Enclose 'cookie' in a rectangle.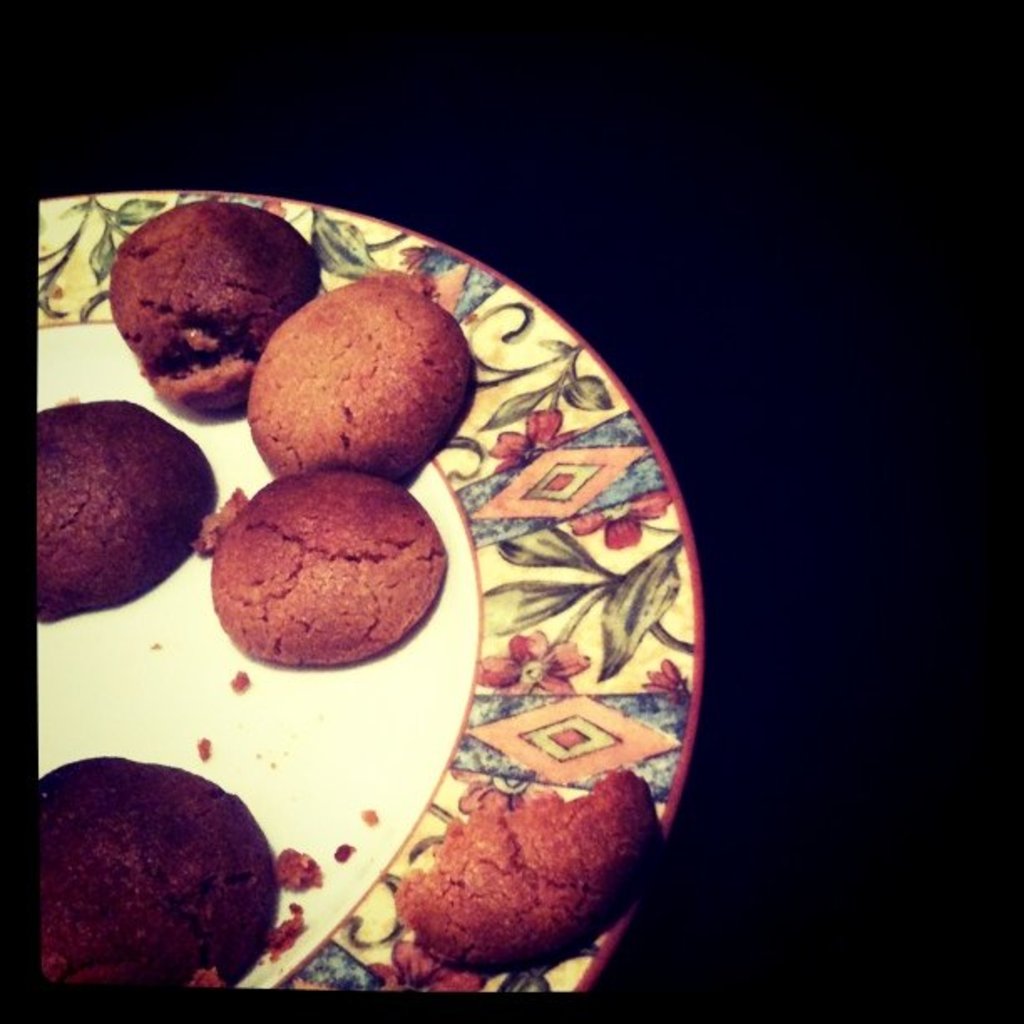
33/748/273/989.
